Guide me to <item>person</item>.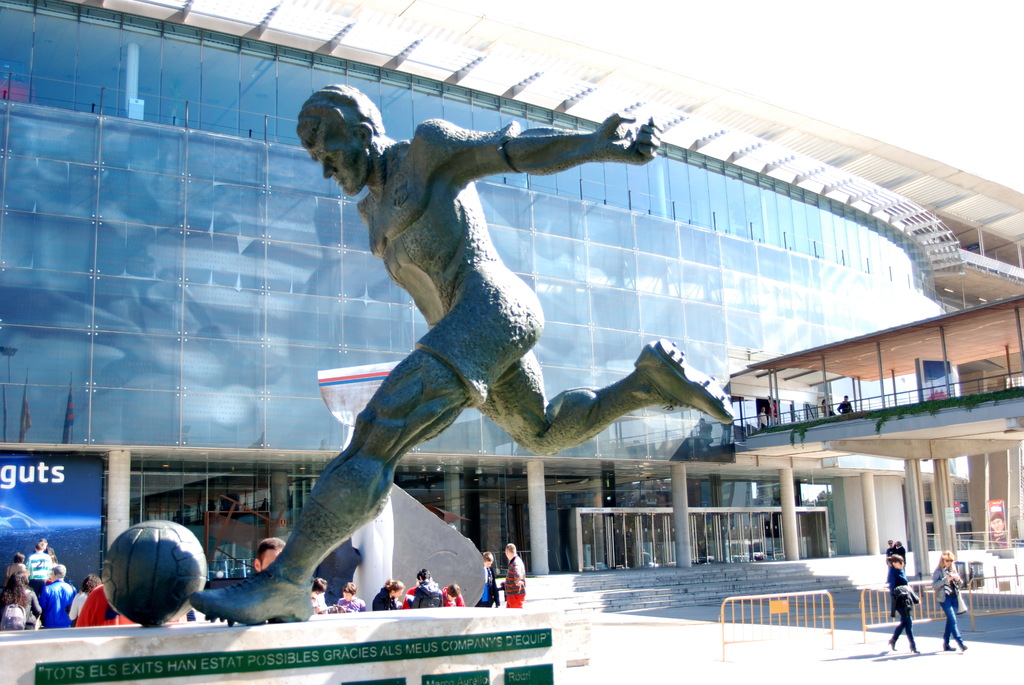
Guidance: 406/572/444/611.
